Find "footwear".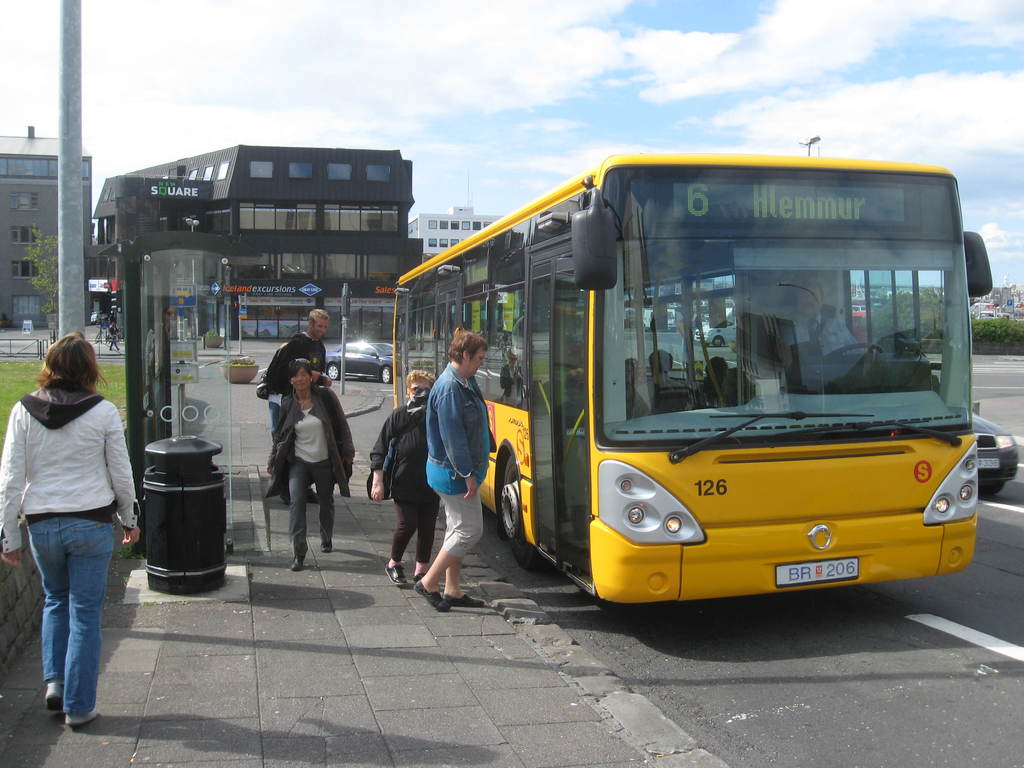
bbox=[383, 565, 406, 589].
